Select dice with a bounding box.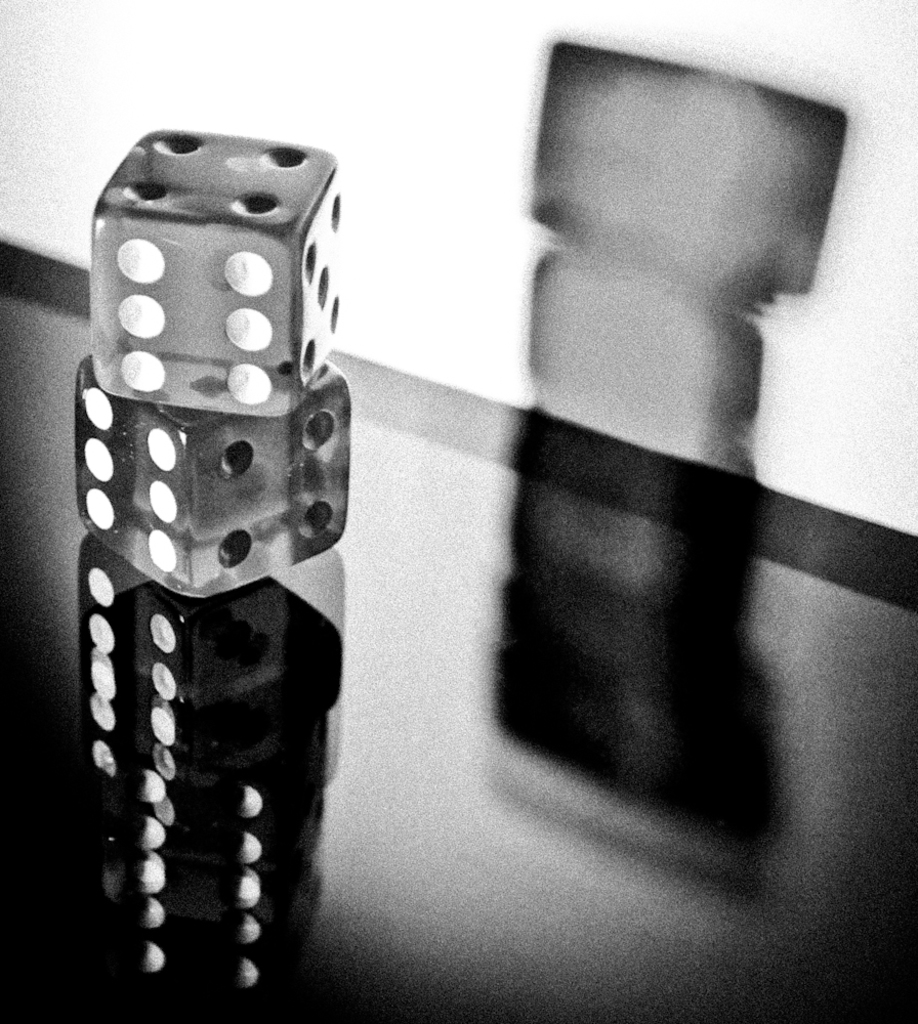
box=[91, 133, 345, 409].
